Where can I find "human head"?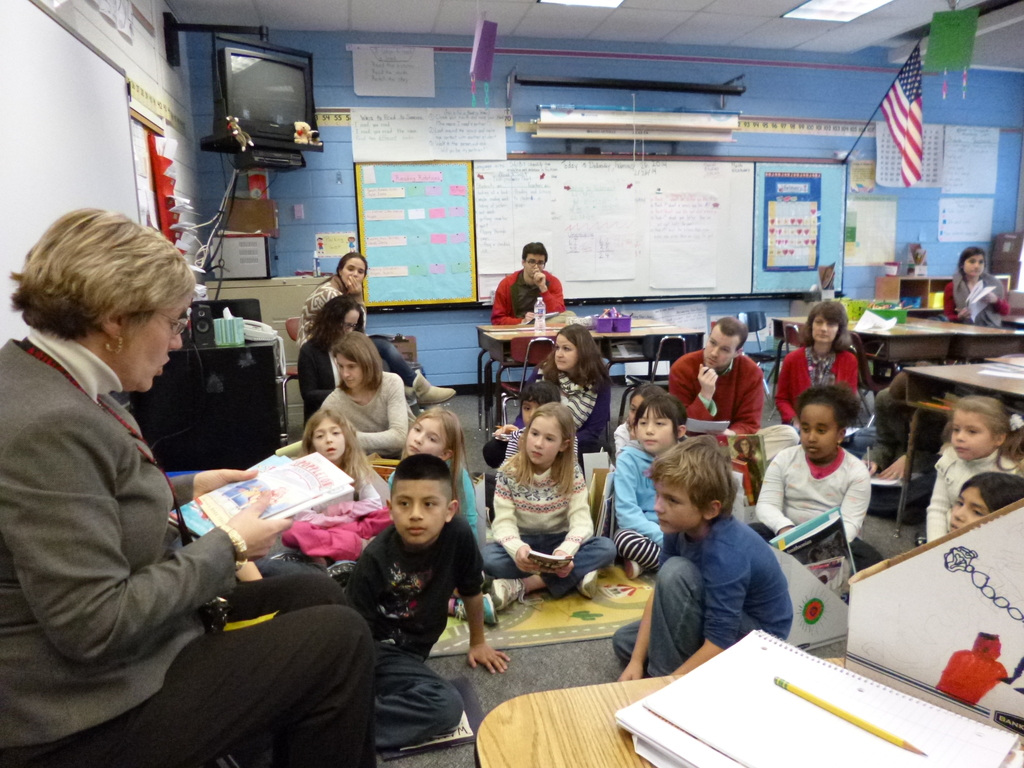
You can find it at [522,243,548,274].
